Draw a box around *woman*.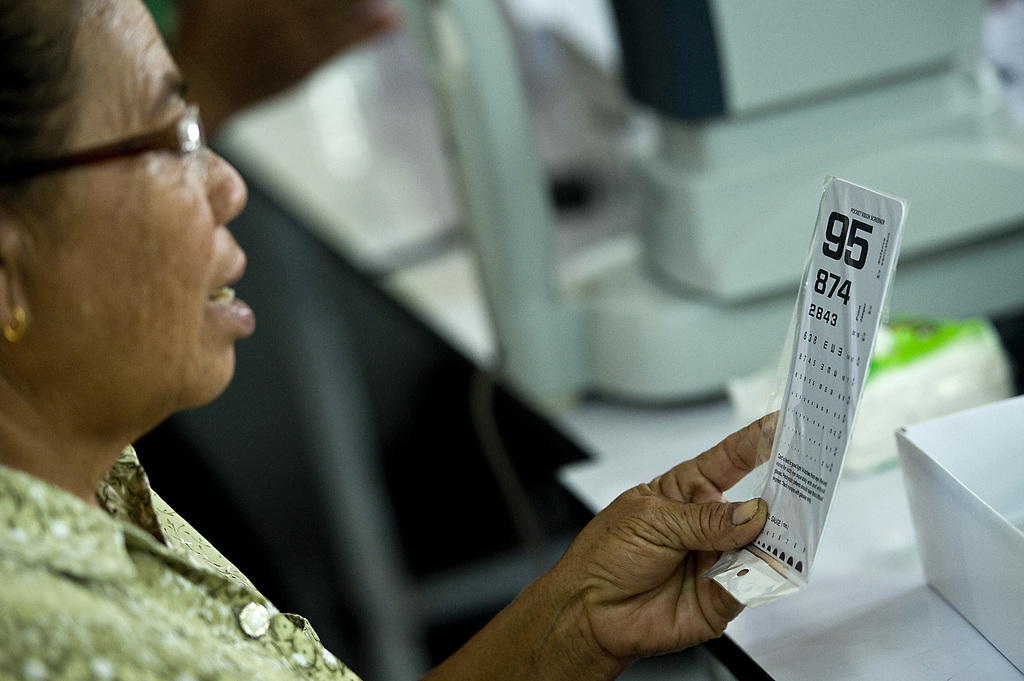
0, 0, 783, 680.
